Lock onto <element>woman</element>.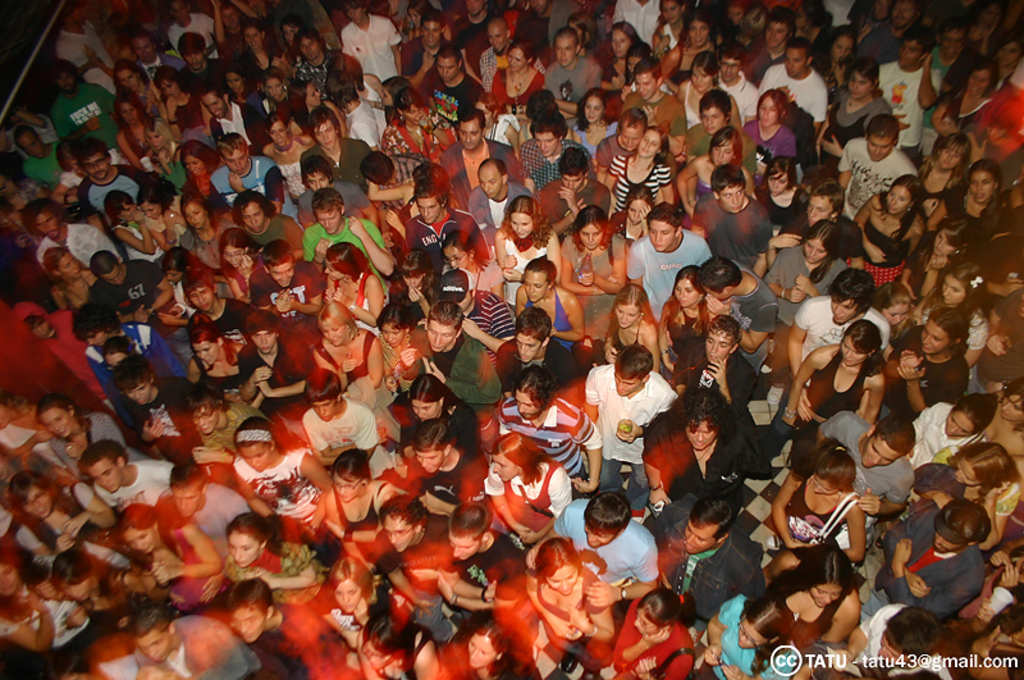
Locked: [599, 17, 643, 91].
